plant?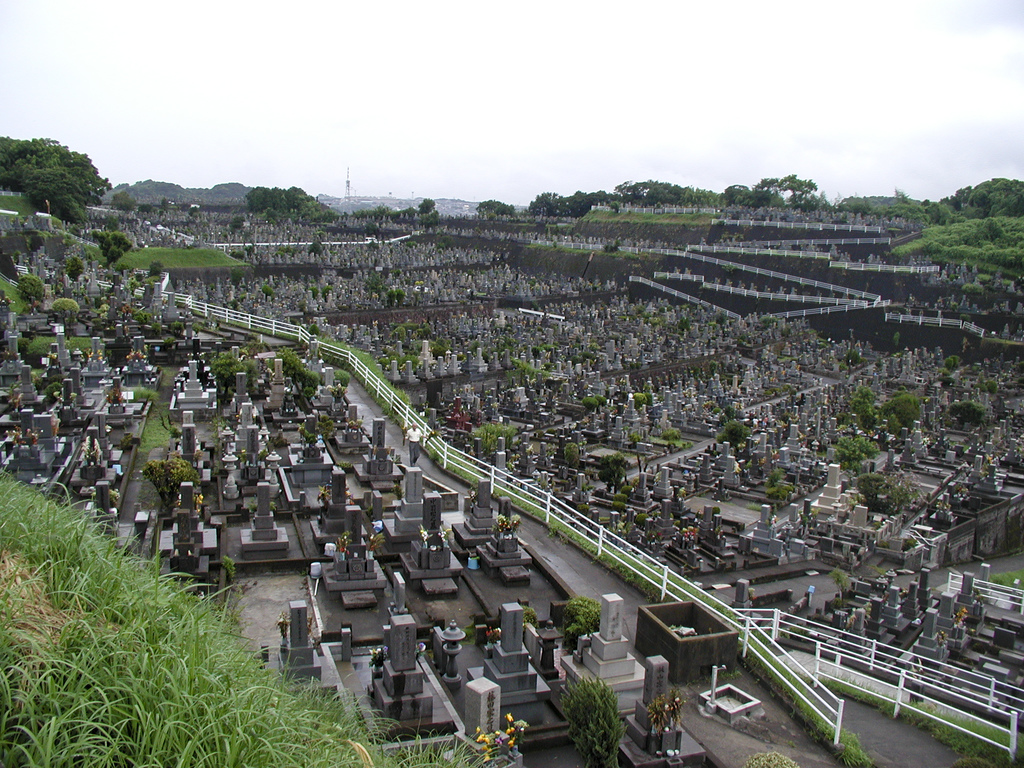
(left=386, top=289, right=391, bottom=310)
